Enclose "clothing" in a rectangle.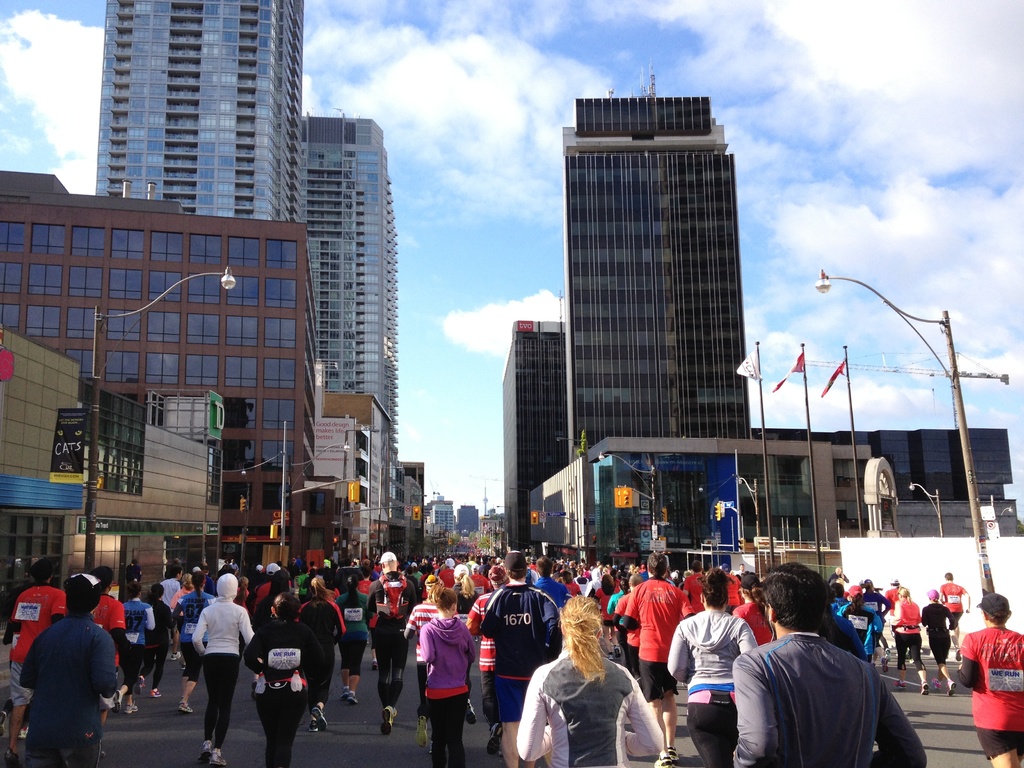
<region>511, 640, 662, 767</region>.
